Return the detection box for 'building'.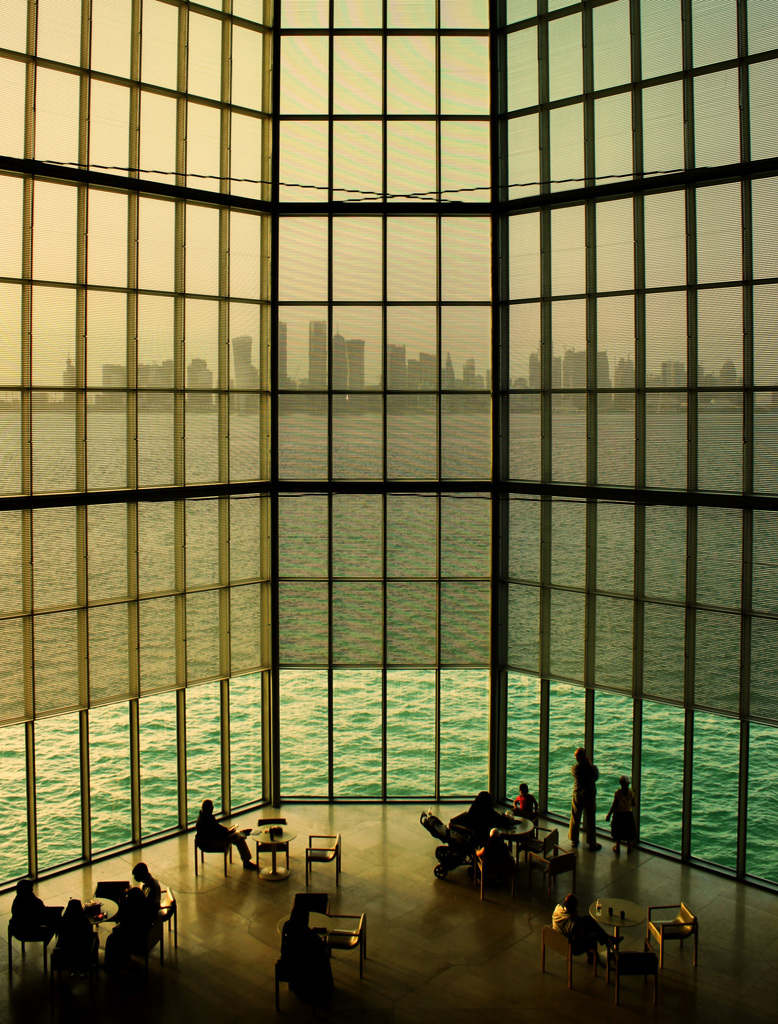
BBox(306, 323, 330, 386).
